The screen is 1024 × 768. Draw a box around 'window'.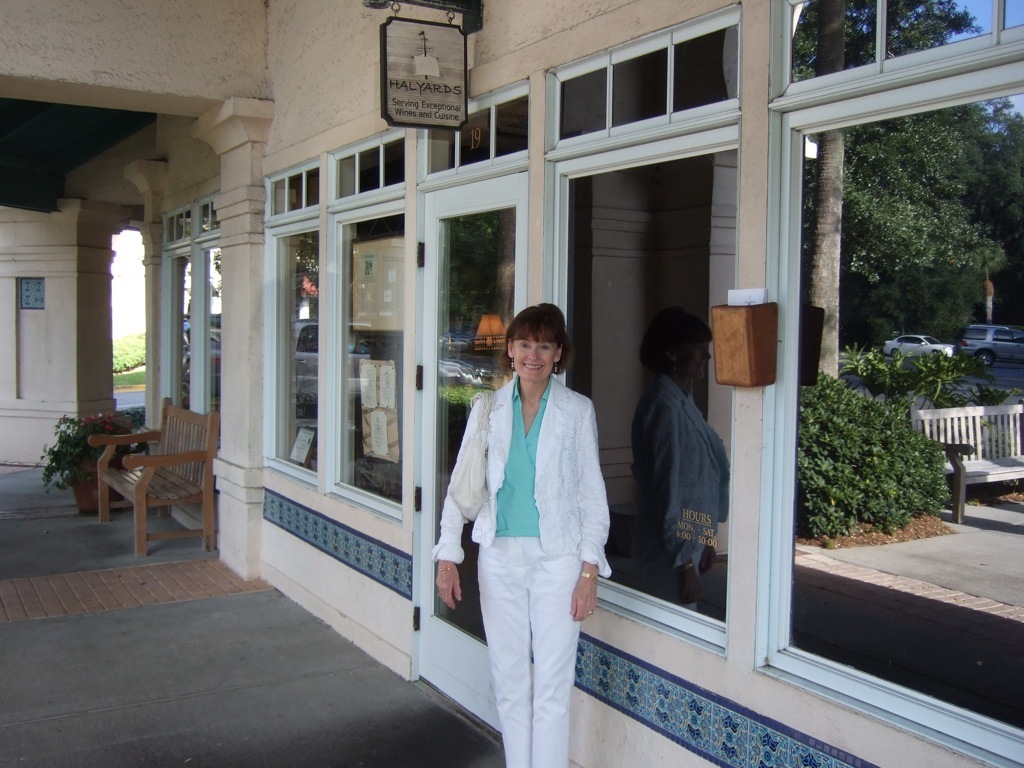
box(549, 126, 735, 649).
